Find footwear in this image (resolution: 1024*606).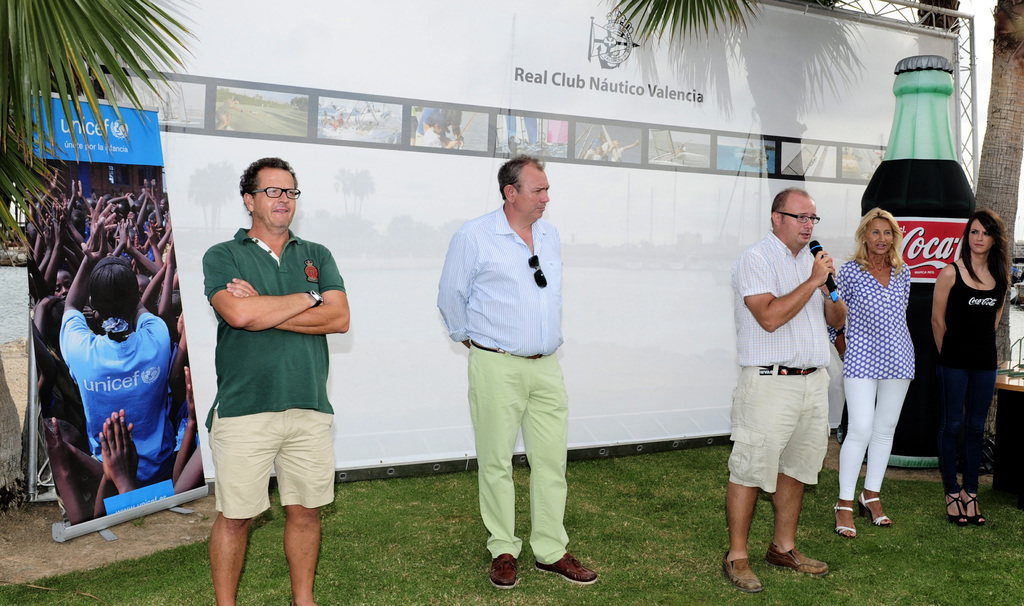
locate(532, 528, 595, 587).
